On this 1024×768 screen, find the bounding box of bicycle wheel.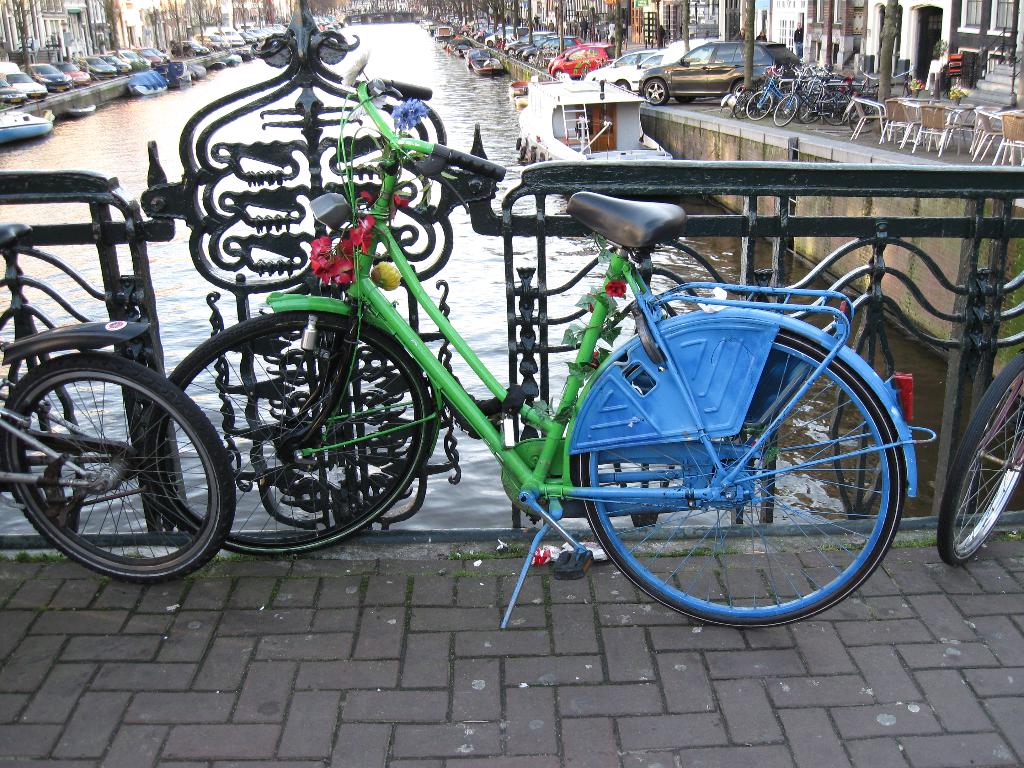
Bounding box: pyautogui.locateOnScreen(727, 93, 748, 122).
